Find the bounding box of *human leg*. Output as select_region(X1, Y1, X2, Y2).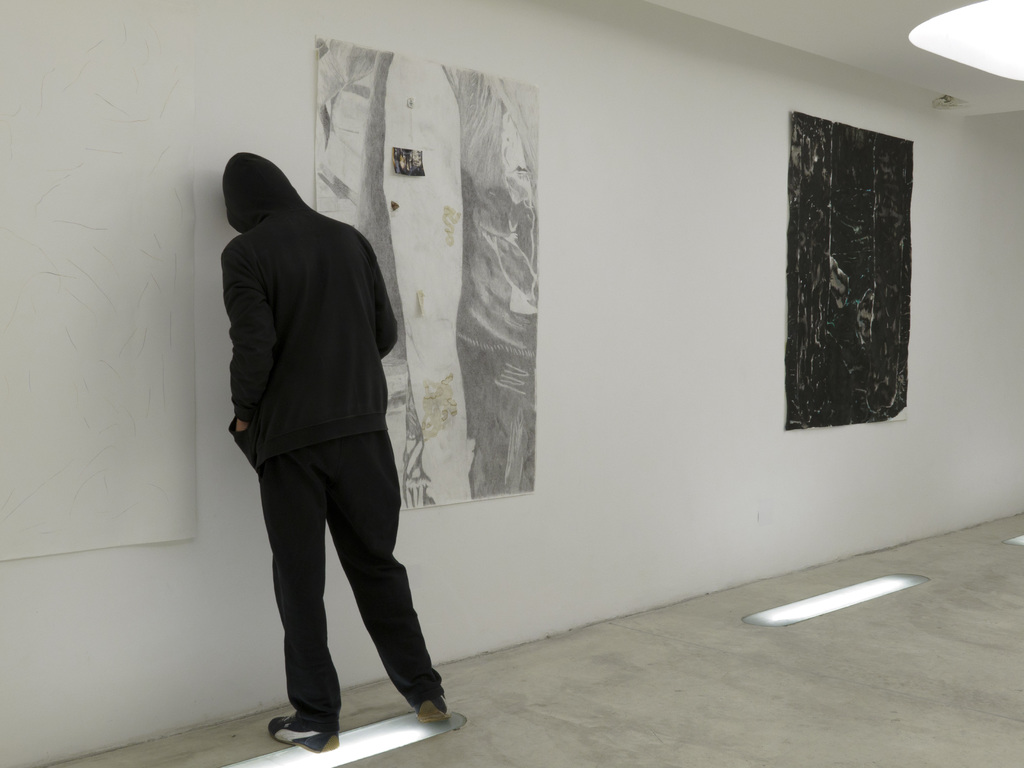
select_region(326, 380, 453, 726).
